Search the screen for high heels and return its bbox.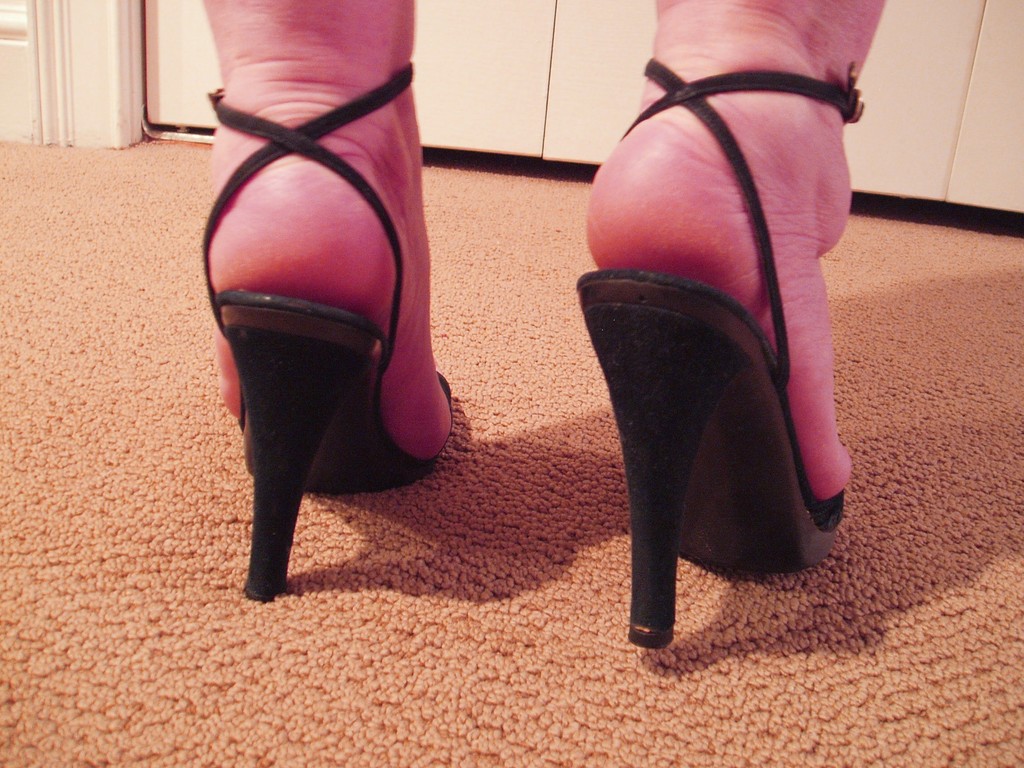
Found: {"x1": 575, "y1": 56, "x2": 867, "y2": 646}.
